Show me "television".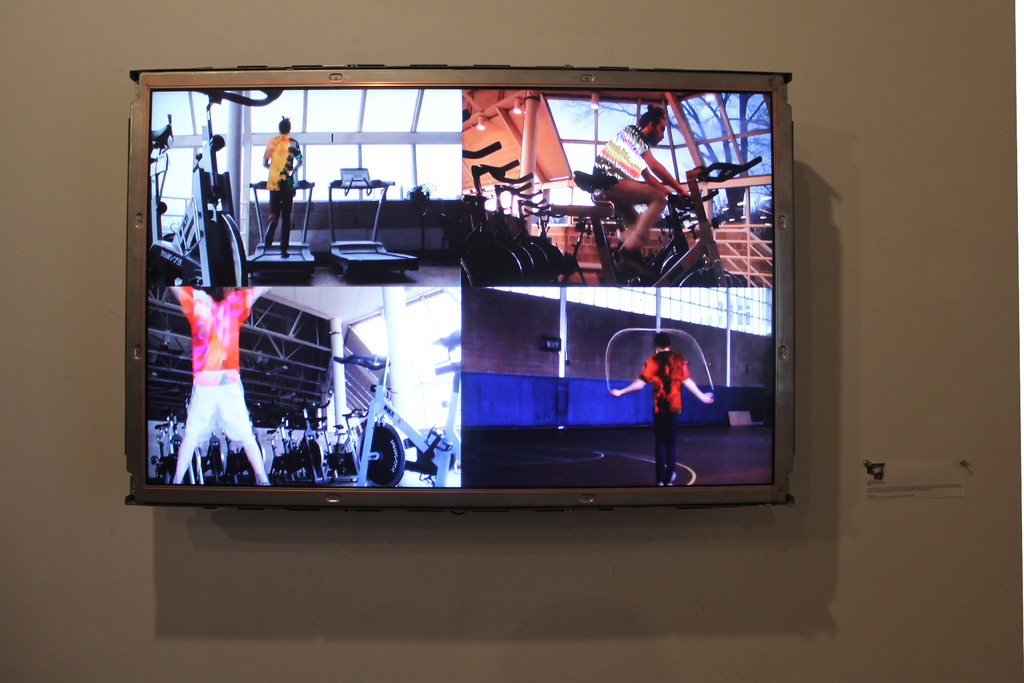
"television" is here: pyautogui.locateOnScreen(118, 60, 799, 529).
